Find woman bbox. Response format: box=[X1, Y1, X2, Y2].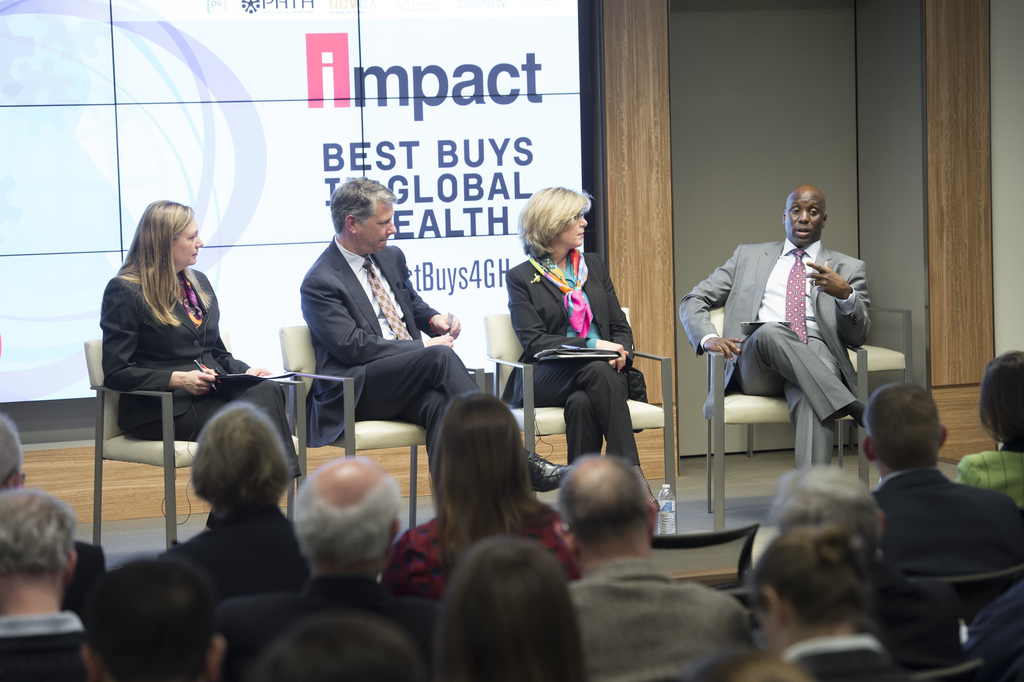
box=[502, 185, 641, 466].
